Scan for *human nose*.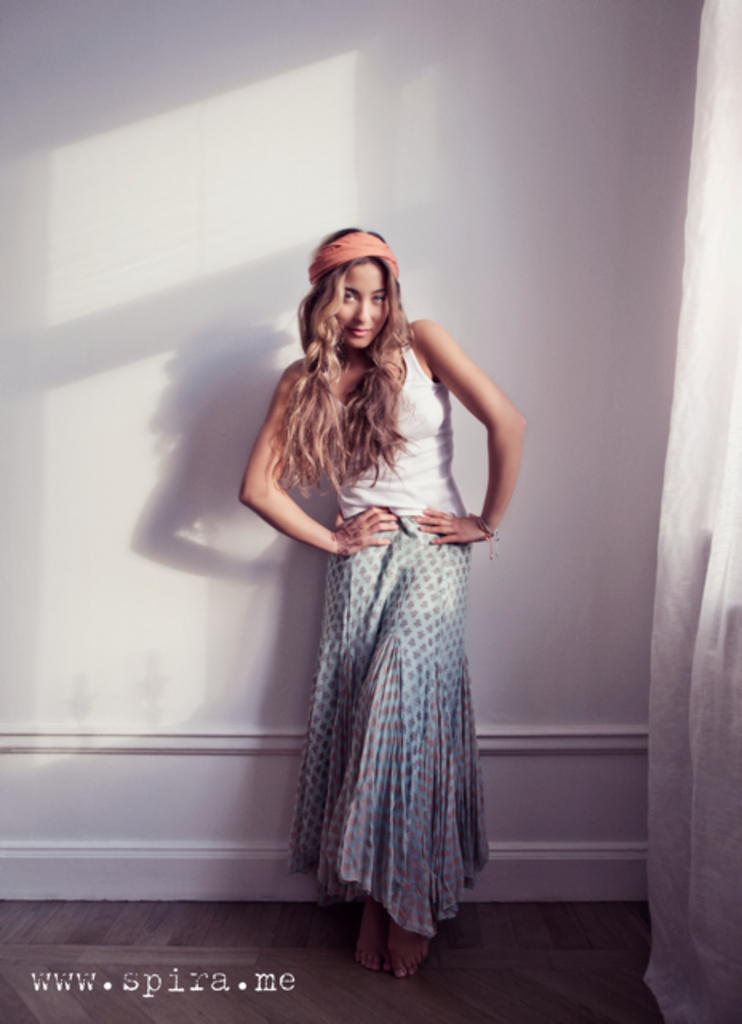
Scan result: [357,298,373,325].
